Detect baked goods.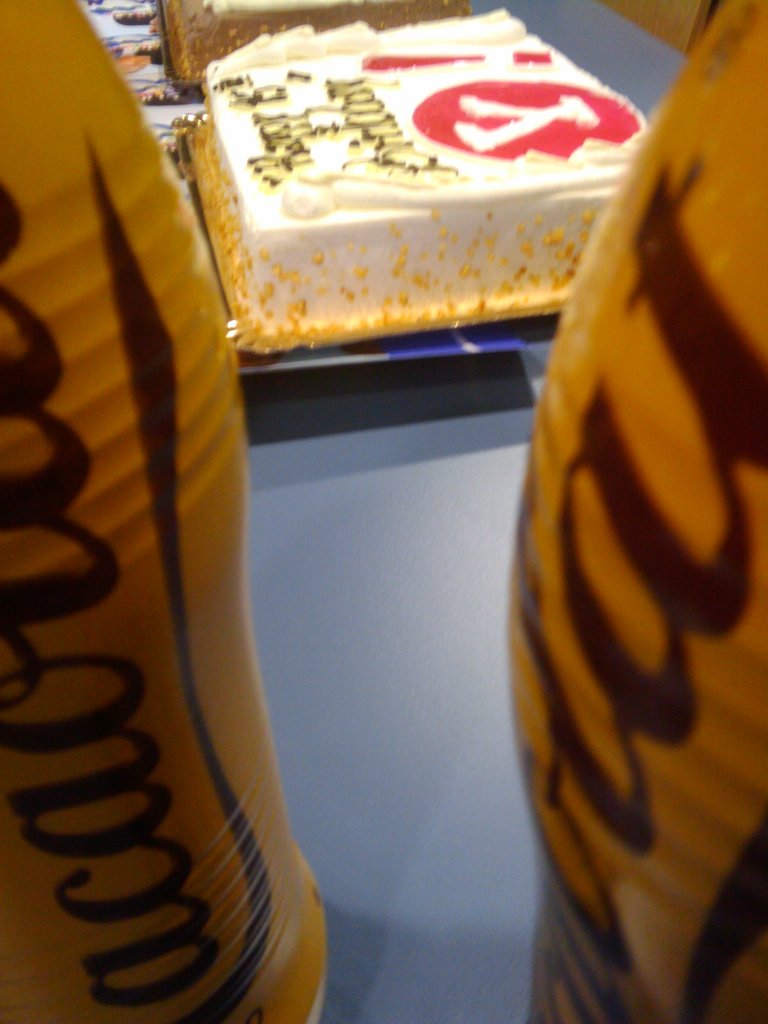
Detected at x1=212 y1=17 x2=666 y2=351.
